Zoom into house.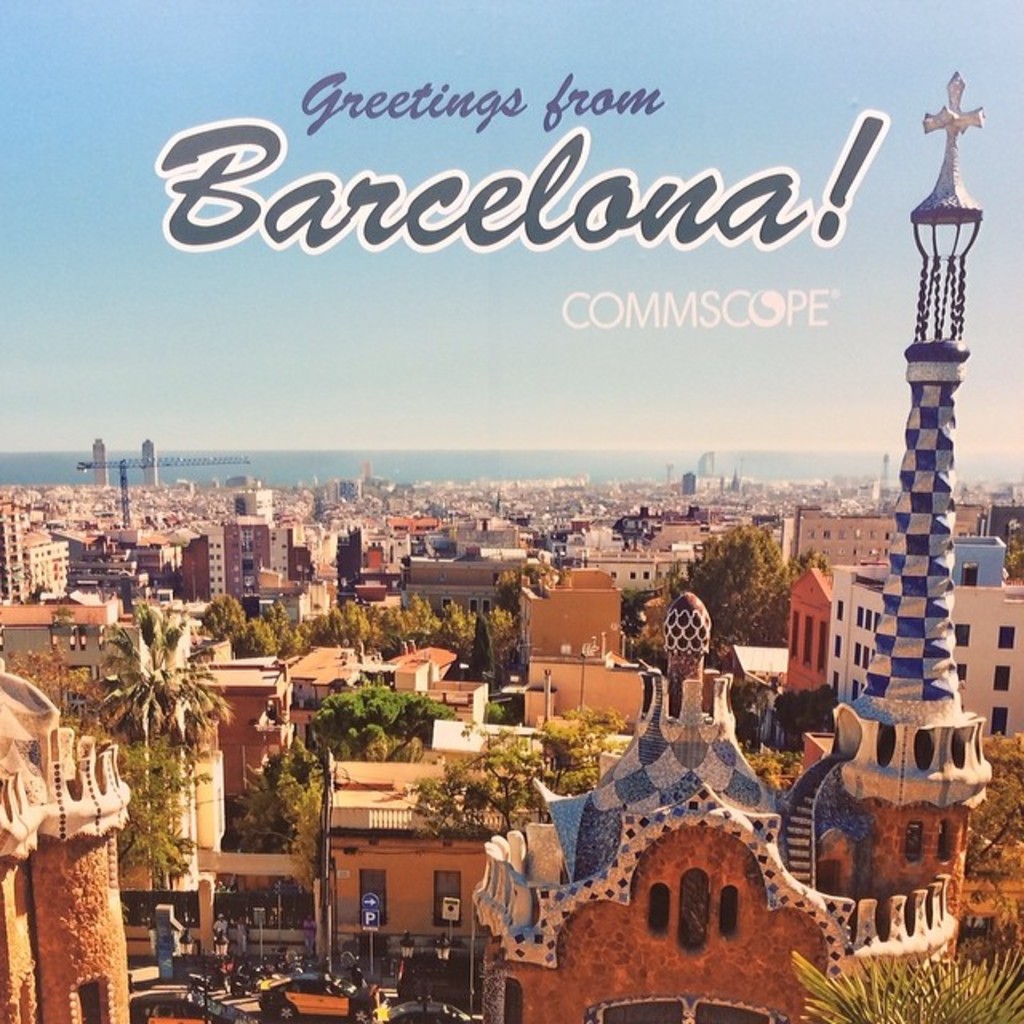
Zoom target: {"x1": 950, "y1": 584, "x2": 1022, "y2": 739}.
